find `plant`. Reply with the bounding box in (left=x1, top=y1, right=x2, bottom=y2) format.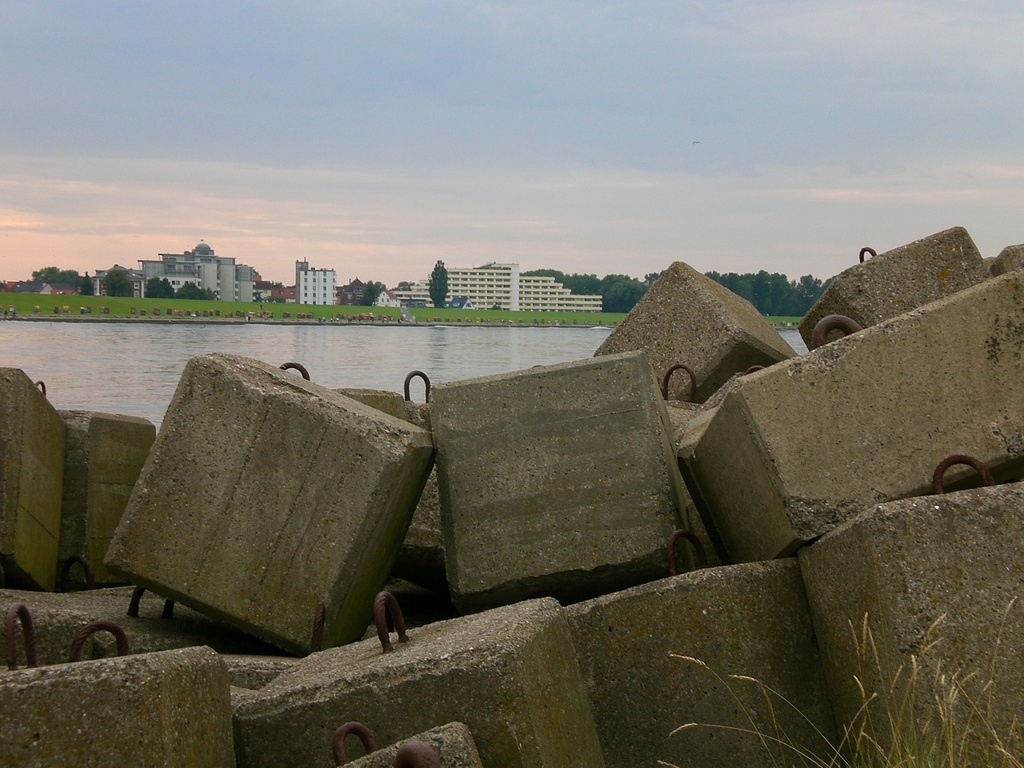
(left=641, top=604, right=1023, bottom=767).
